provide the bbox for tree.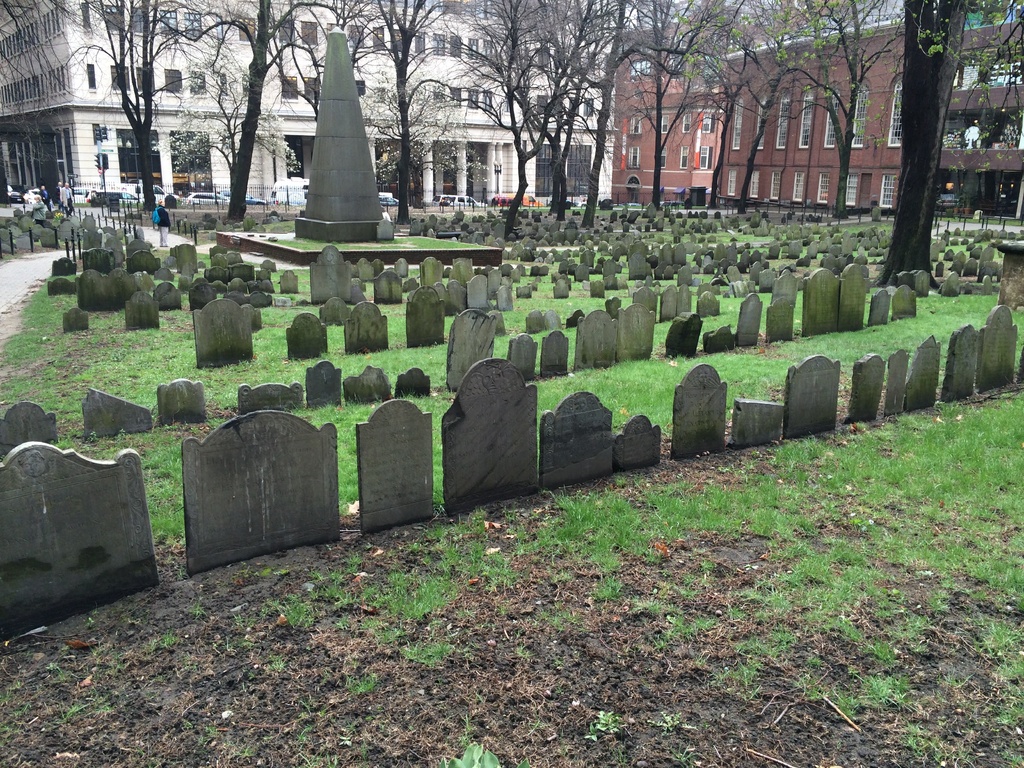
154,0,443,254.
